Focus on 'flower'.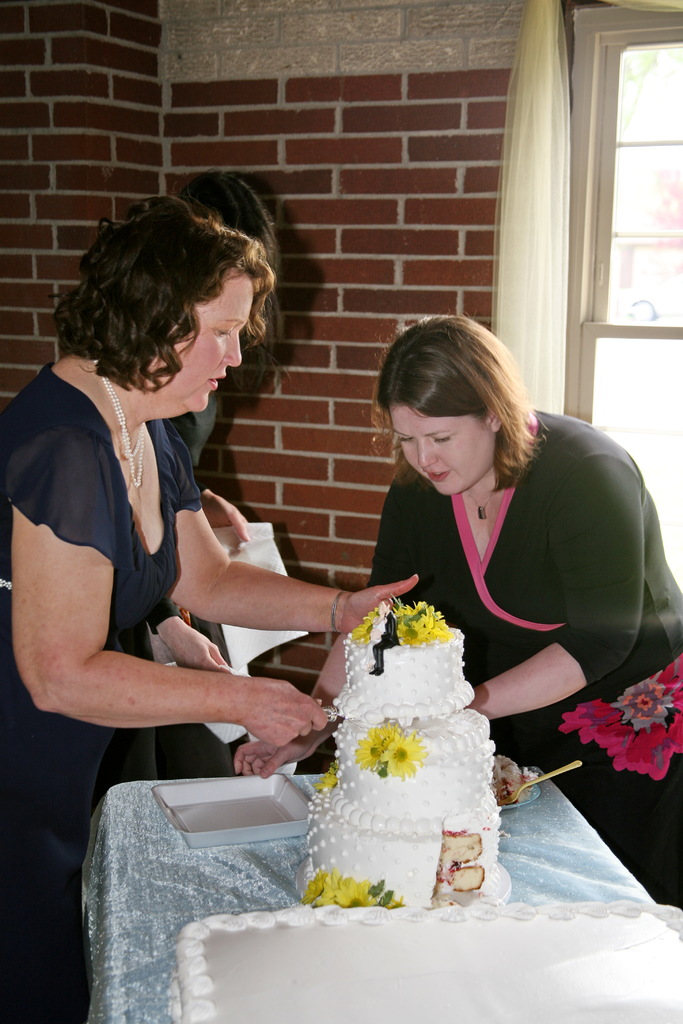
Focused at (left=373, top=718, right=401, bottom=750).
